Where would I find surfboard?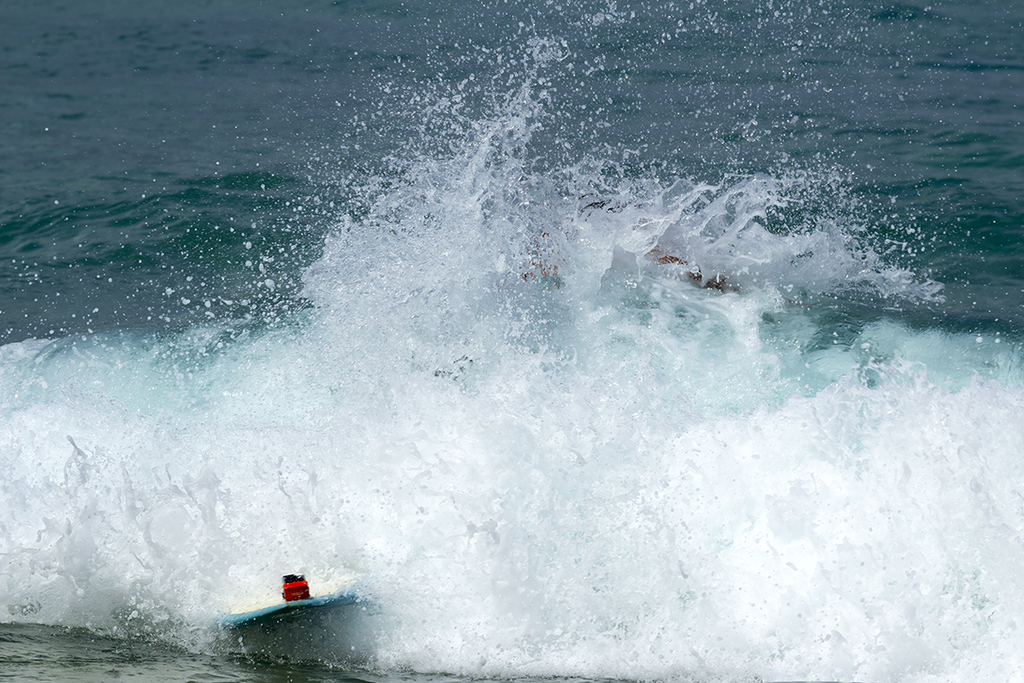
At 211 572 355 636.
